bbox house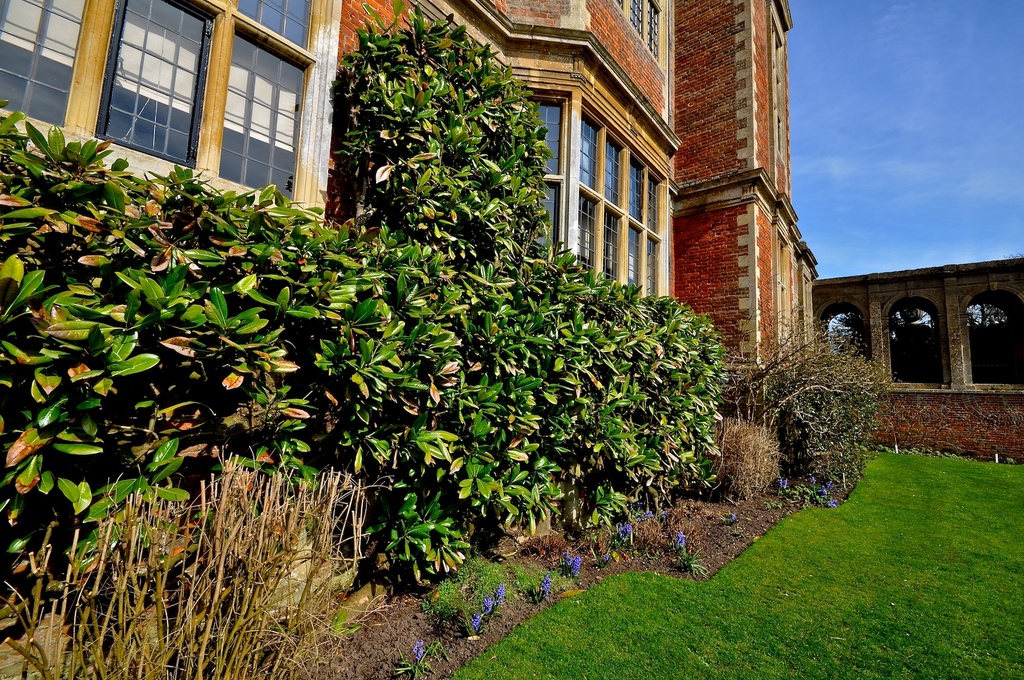
Rect(0, 0, 344, 225)
